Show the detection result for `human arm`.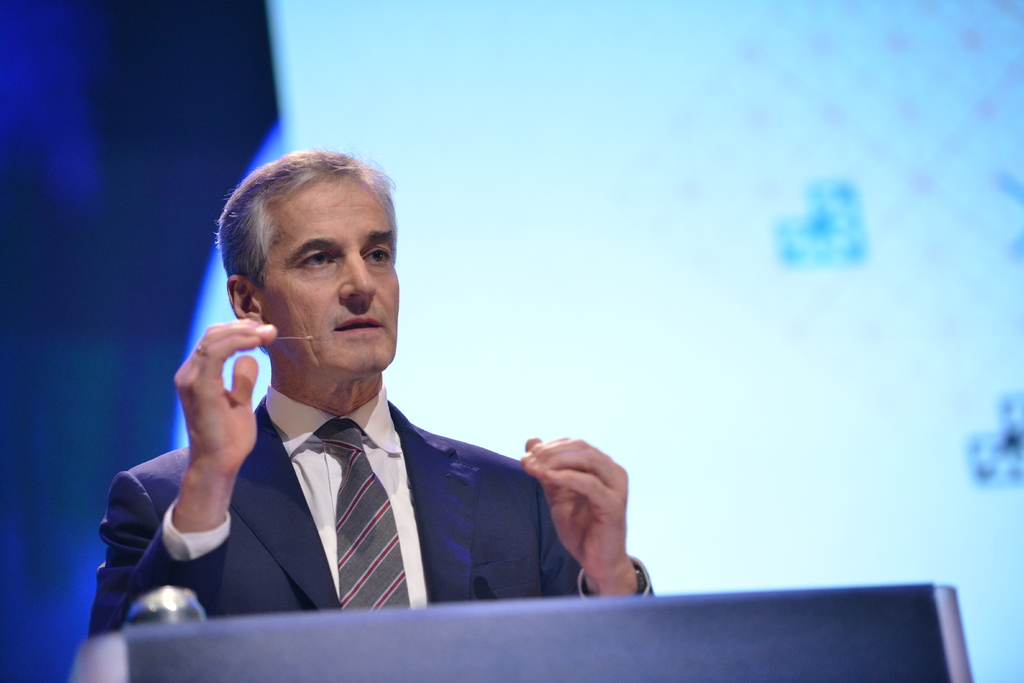
left=156, top=302, right=255, bottom=602.
